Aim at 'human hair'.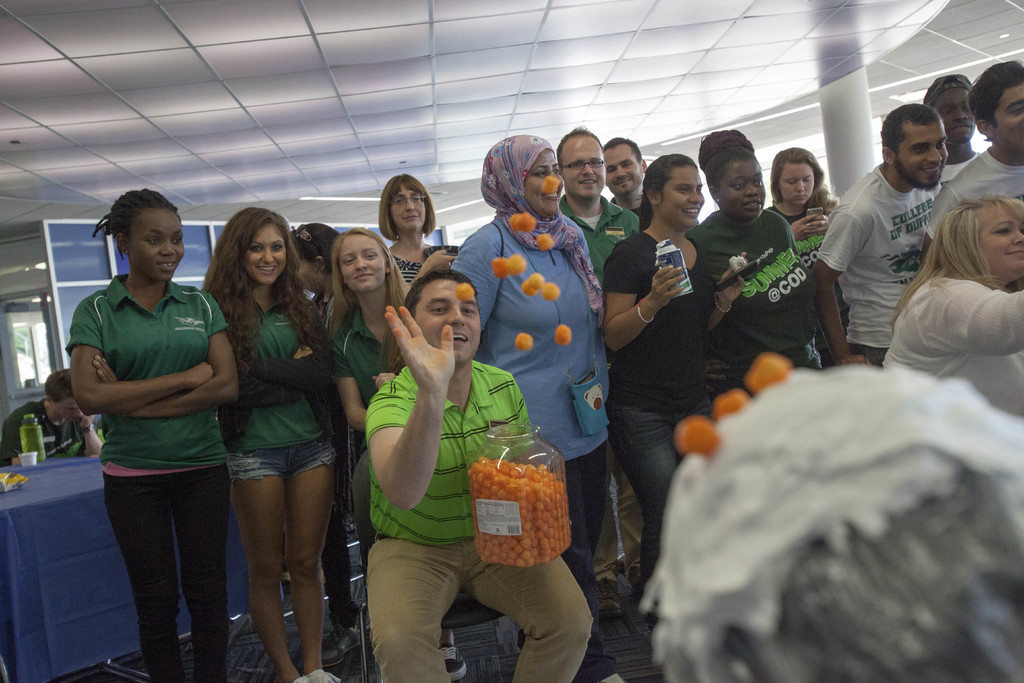
Aimed at 966/60/1023/134.
